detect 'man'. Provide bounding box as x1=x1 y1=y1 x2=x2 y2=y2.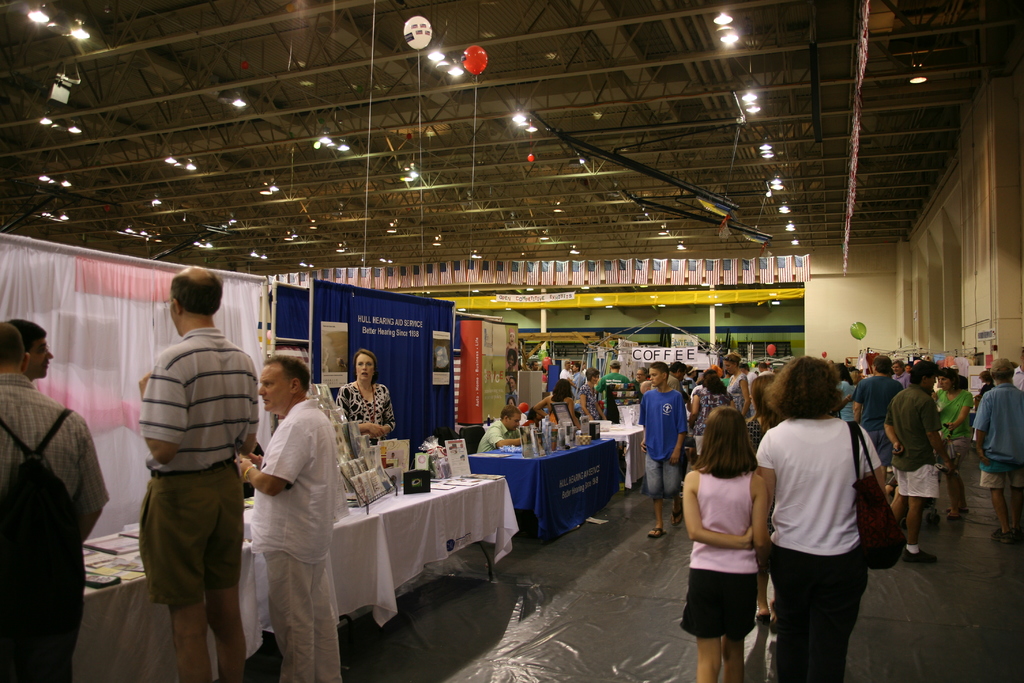
x1=570 y1=367 x2=587 y2=399.
